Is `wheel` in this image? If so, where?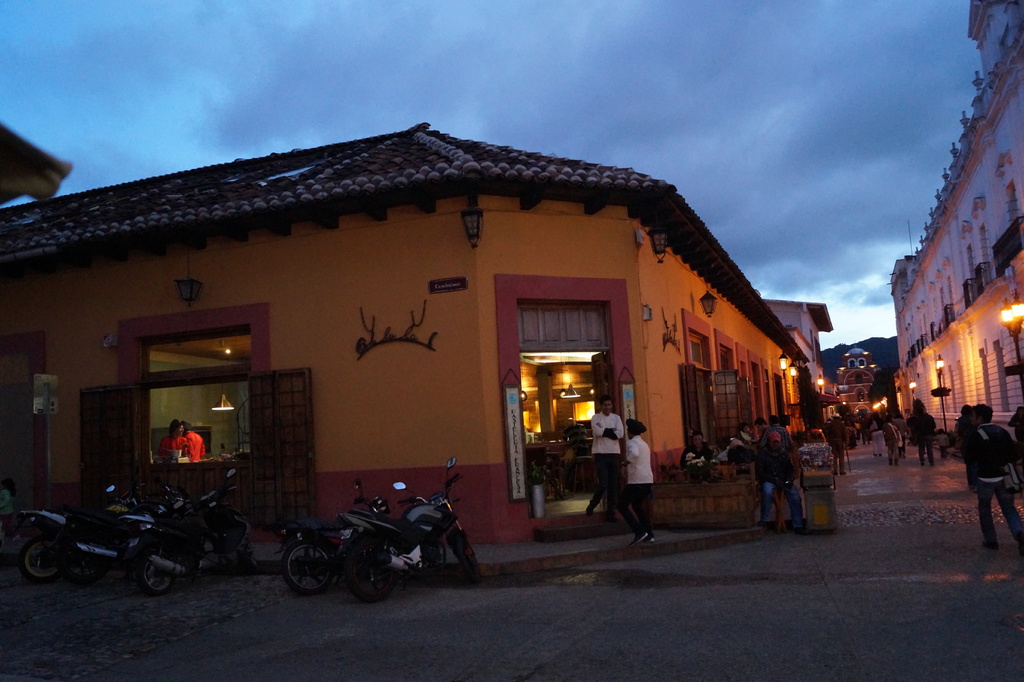
Yes, at l=272, t=540, r=335, b=608.
